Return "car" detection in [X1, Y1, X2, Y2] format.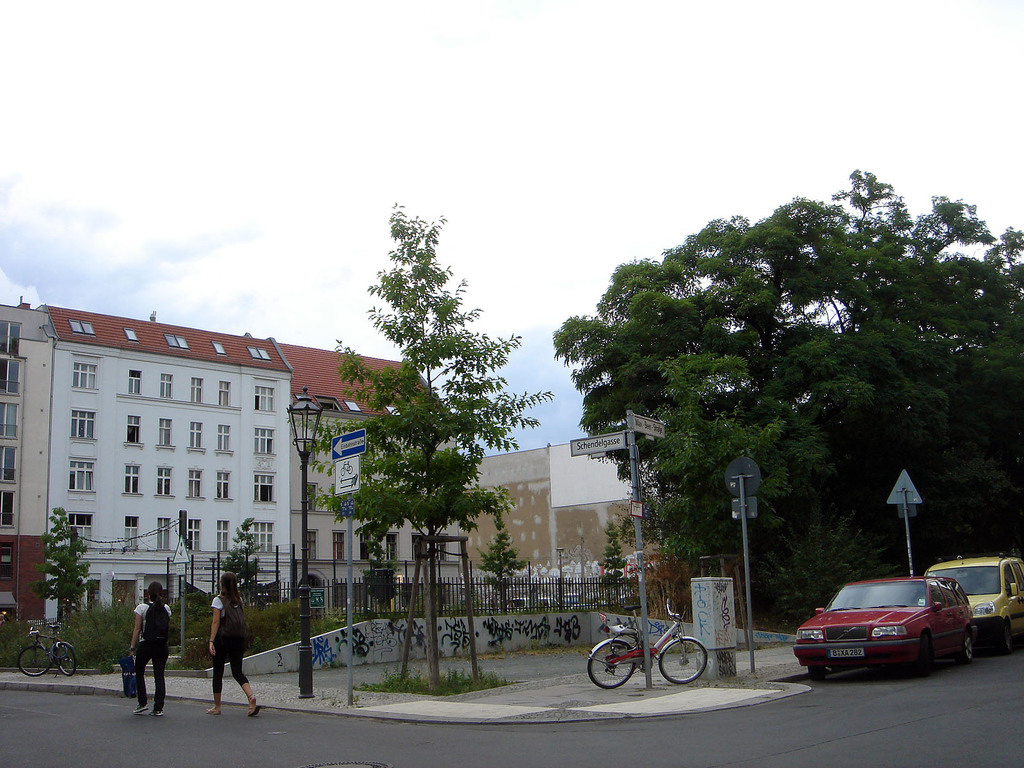
[797, 573, 989, 678].
